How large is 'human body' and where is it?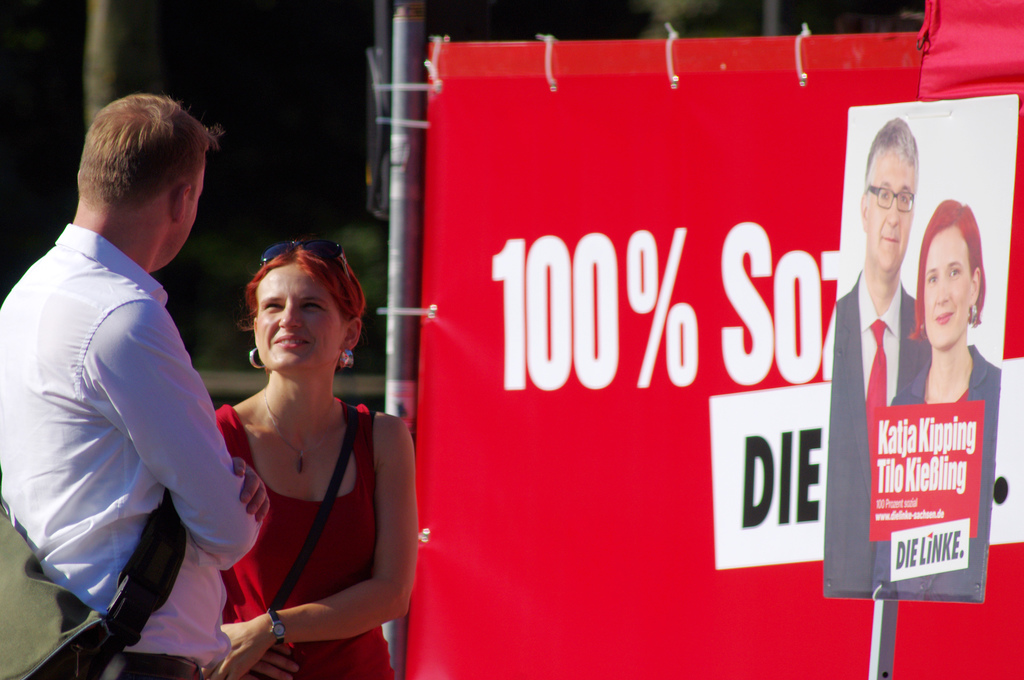
Bounding box: (915,334,991,613).
